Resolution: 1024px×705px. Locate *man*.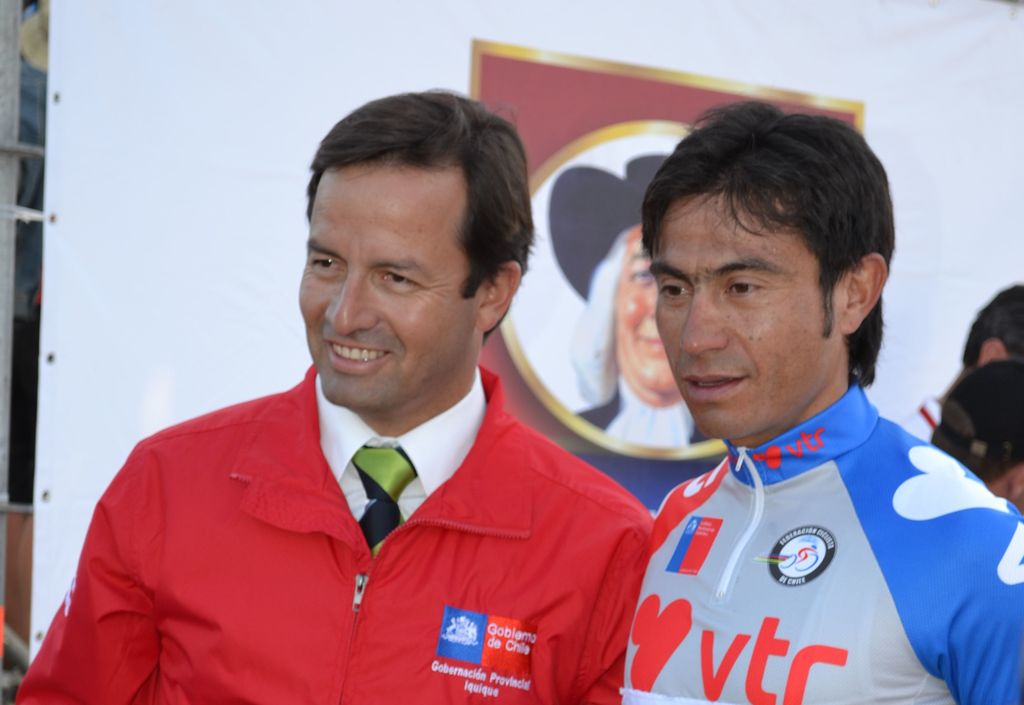
[left=45, top=111, right=676, bottom=695].
